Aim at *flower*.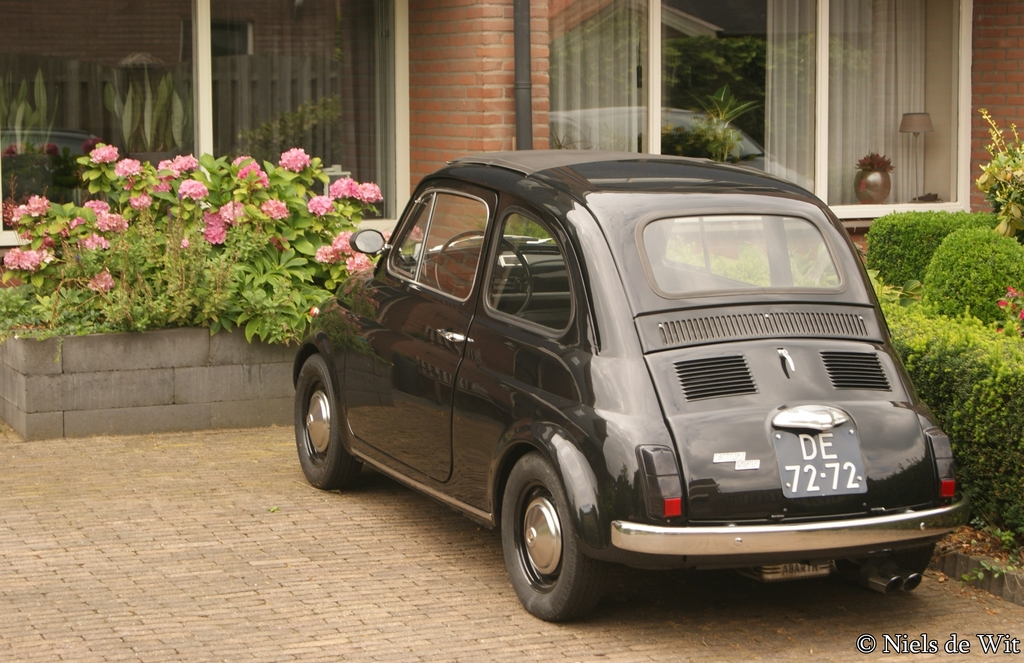
Aimed at l=308, t=197, r=339, b=217.
